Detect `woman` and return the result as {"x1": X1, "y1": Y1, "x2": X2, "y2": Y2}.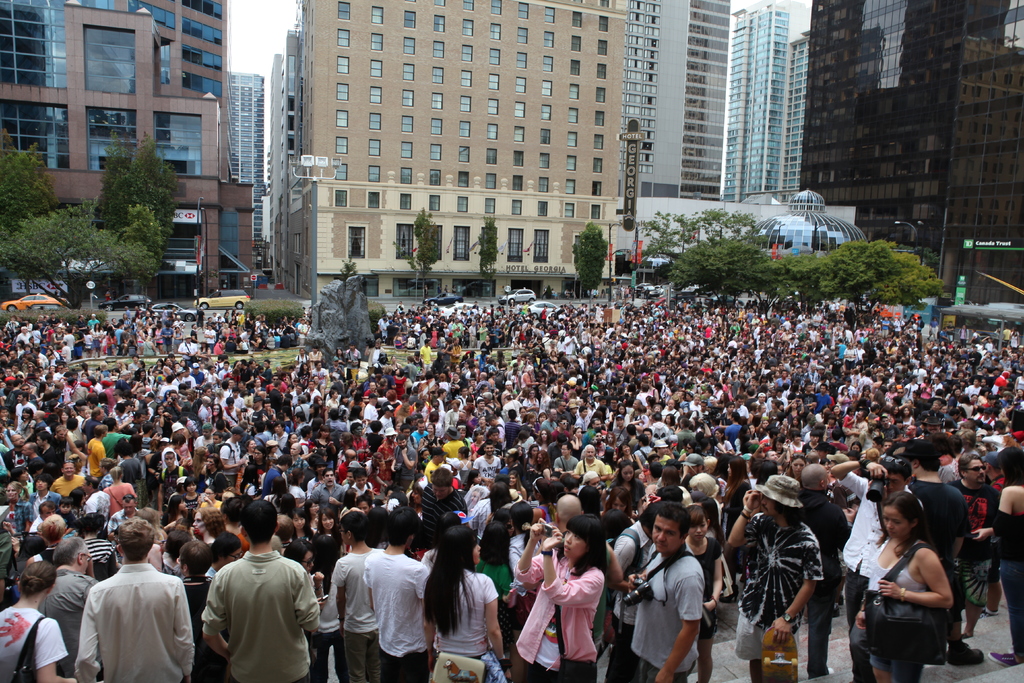
{"x1": 536, "y1": 412, "x2": 547, "y2": 427}.
